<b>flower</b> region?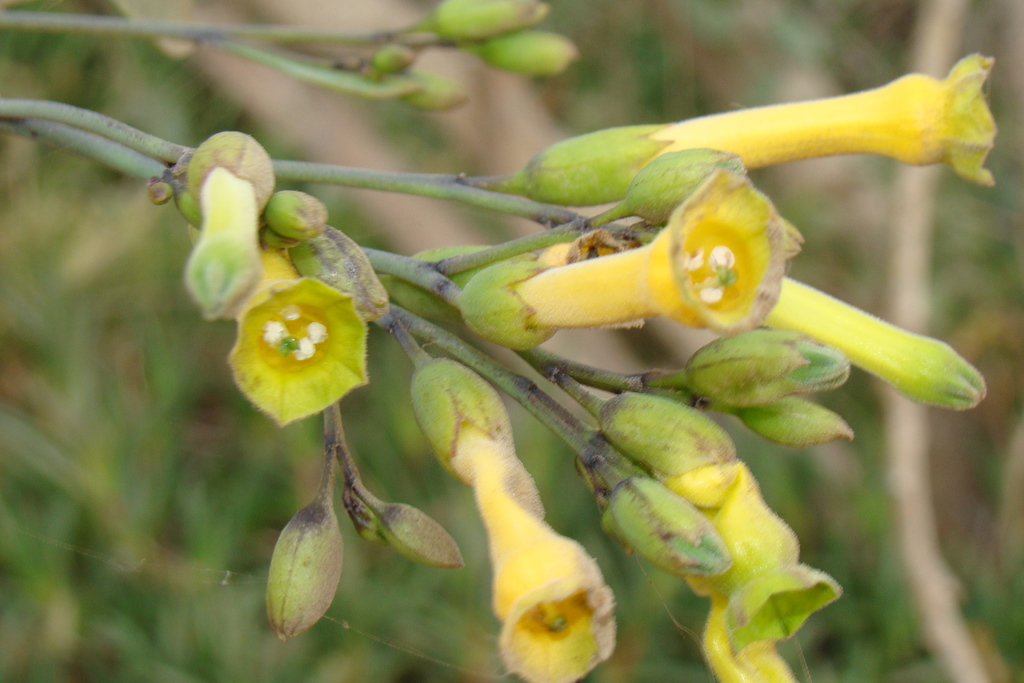
select_region(478, 30, 580, 75)
